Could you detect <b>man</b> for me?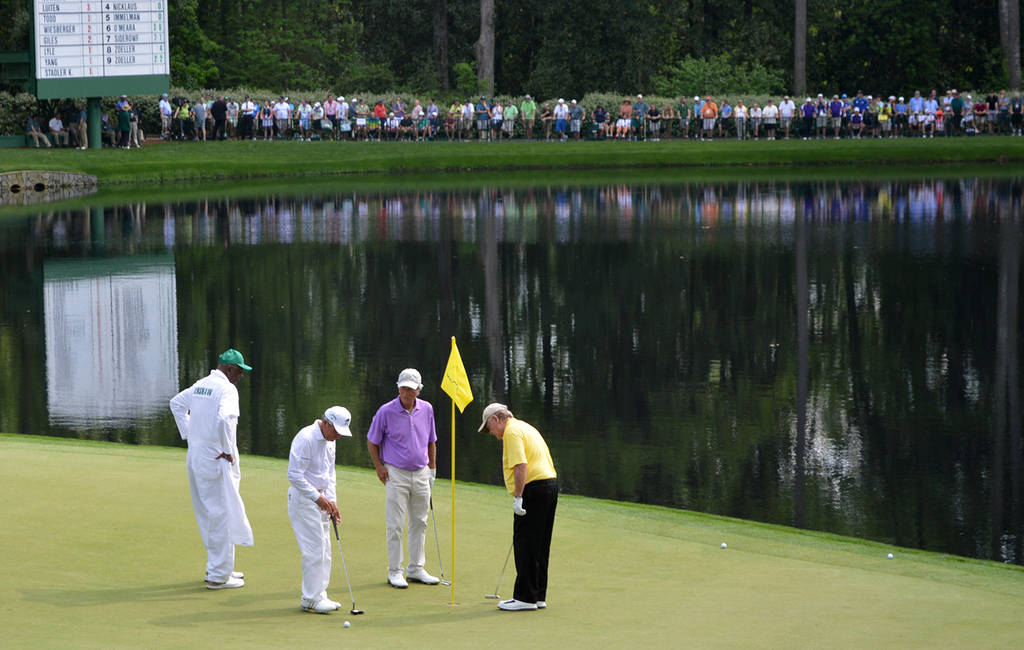
Detection result: crop(160, 90, 173, 139).
